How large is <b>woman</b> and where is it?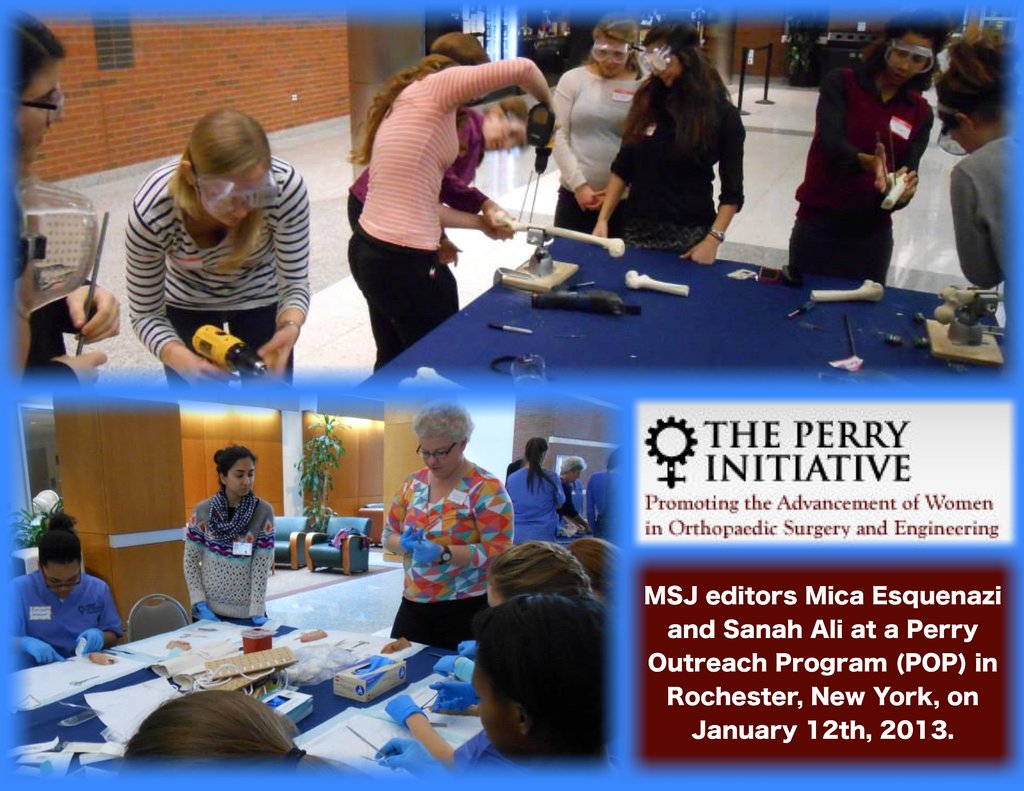
Bounding box: 184, 451, 271, 623.
